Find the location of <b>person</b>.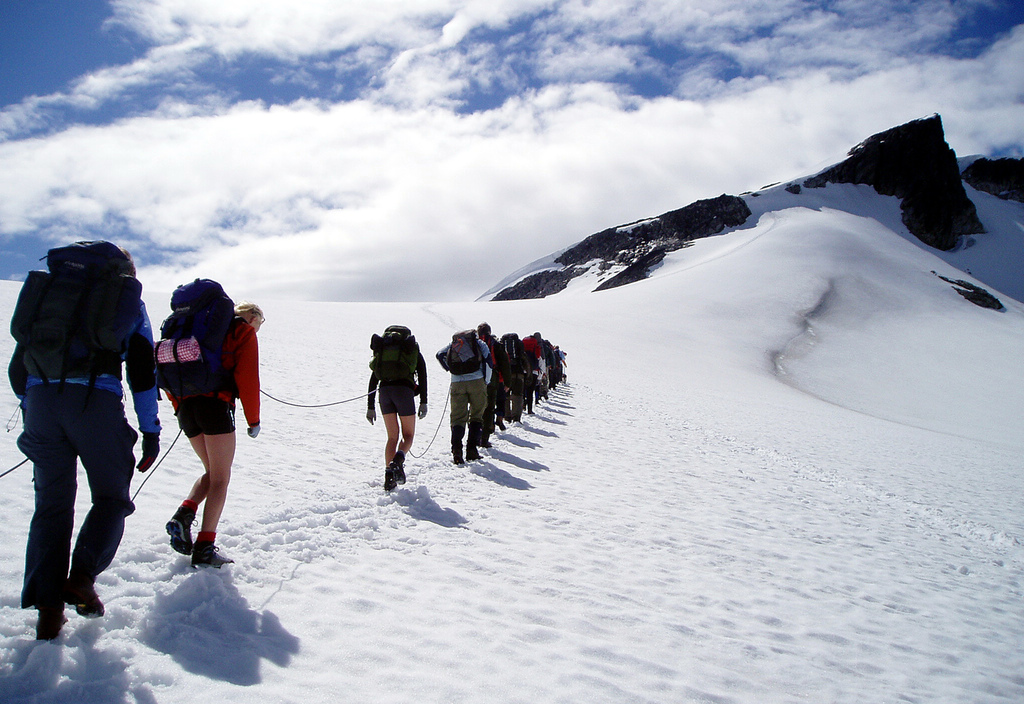
Location: [left=3, top=238, right=162, bottom=638].
